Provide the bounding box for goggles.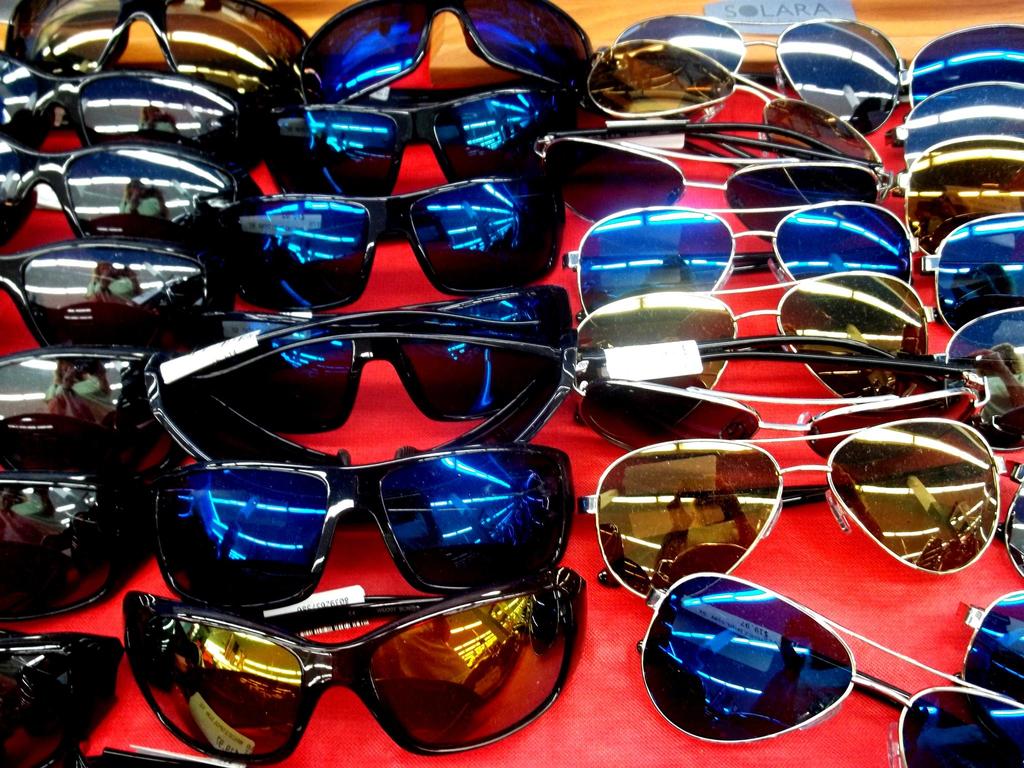
<region>115, 565, 589, 767</region>.
